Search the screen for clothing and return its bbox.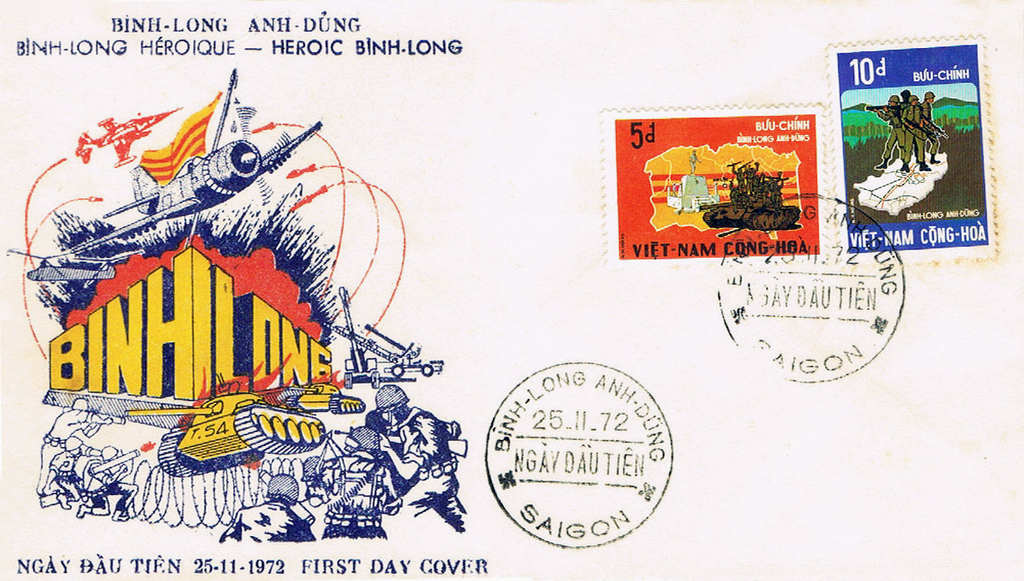
Found: <bbox>378, 395, 462, 536</bbox>.
